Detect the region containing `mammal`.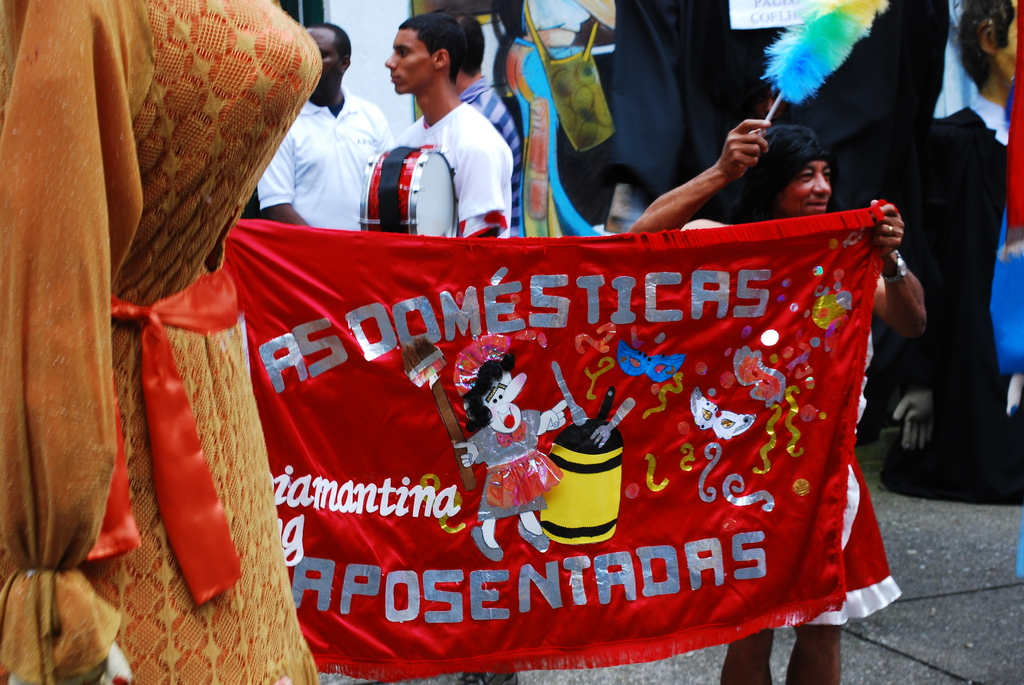
(888,0,1023,510).
